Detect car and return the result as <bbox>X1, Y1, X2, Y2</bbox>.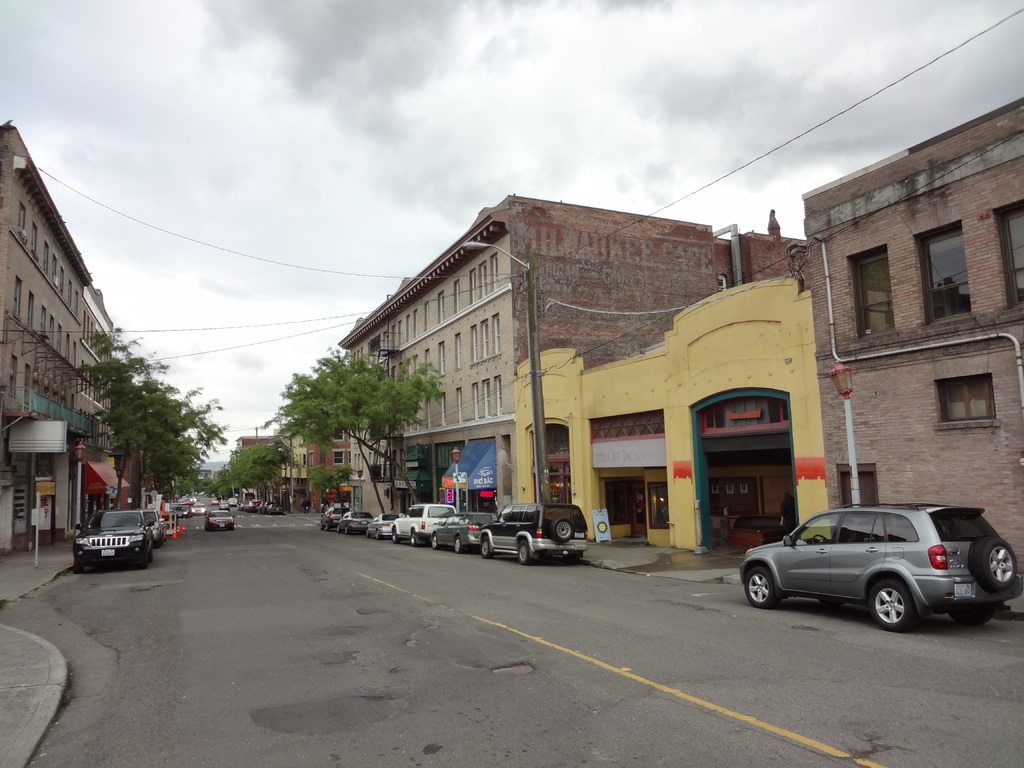
<bbox>72, 508, 163, 566</bbox>.
